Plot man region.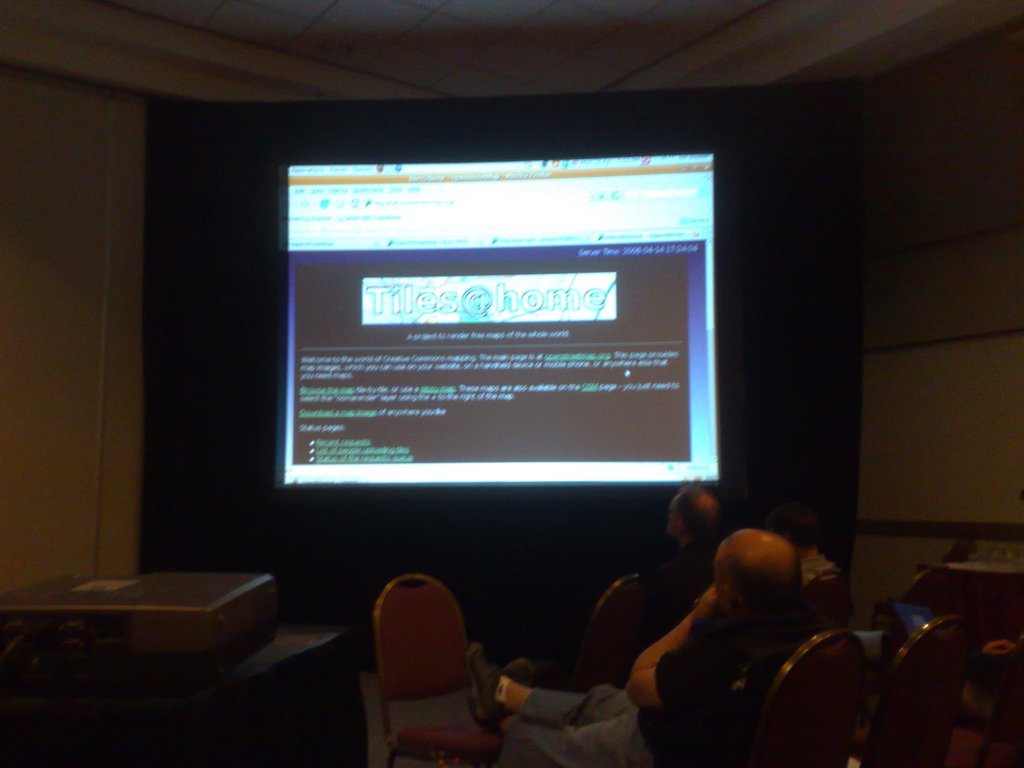
Plotted at 611, 515, 849, 756.
